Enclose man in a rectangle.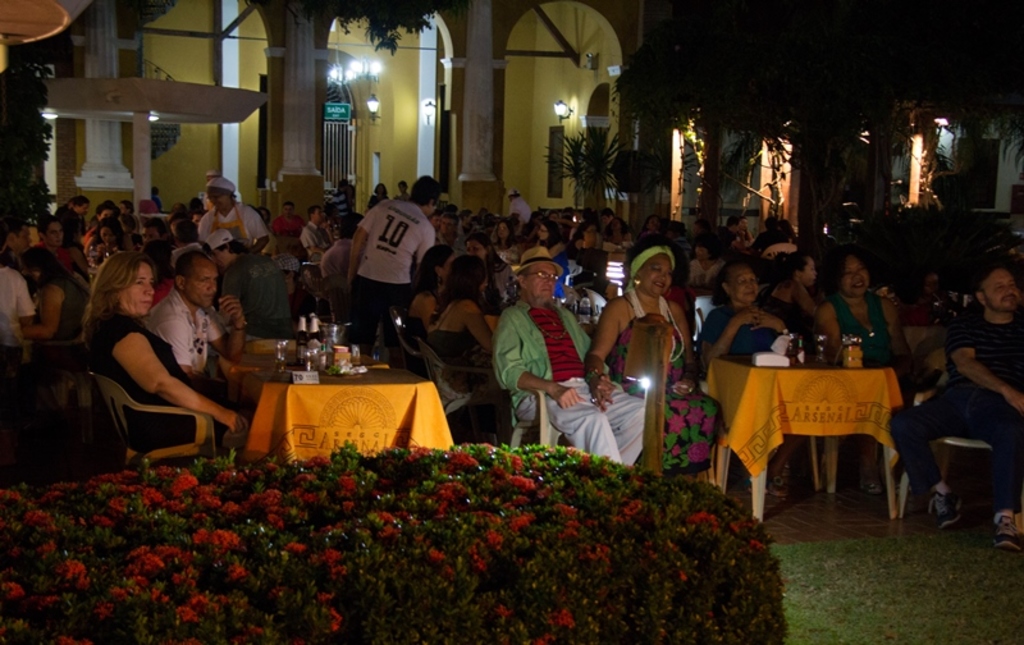
detection(504, 186, 534, 227).
